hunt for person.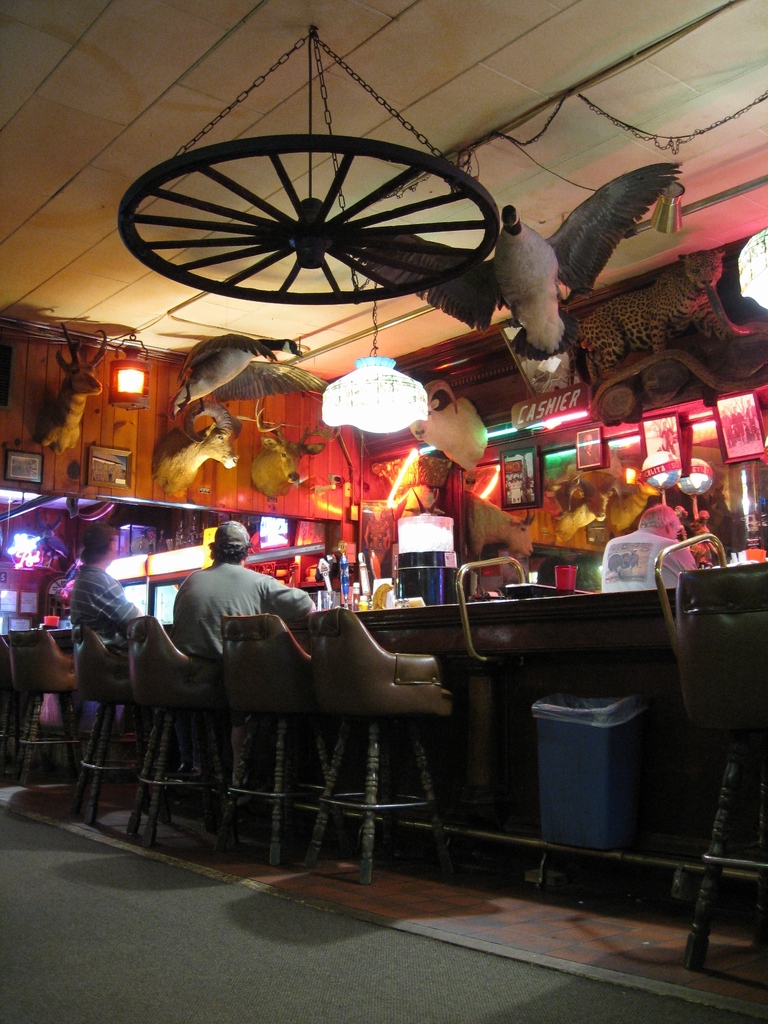
Hunted down at x1=63, y1=517, x2=208, y2=776.
